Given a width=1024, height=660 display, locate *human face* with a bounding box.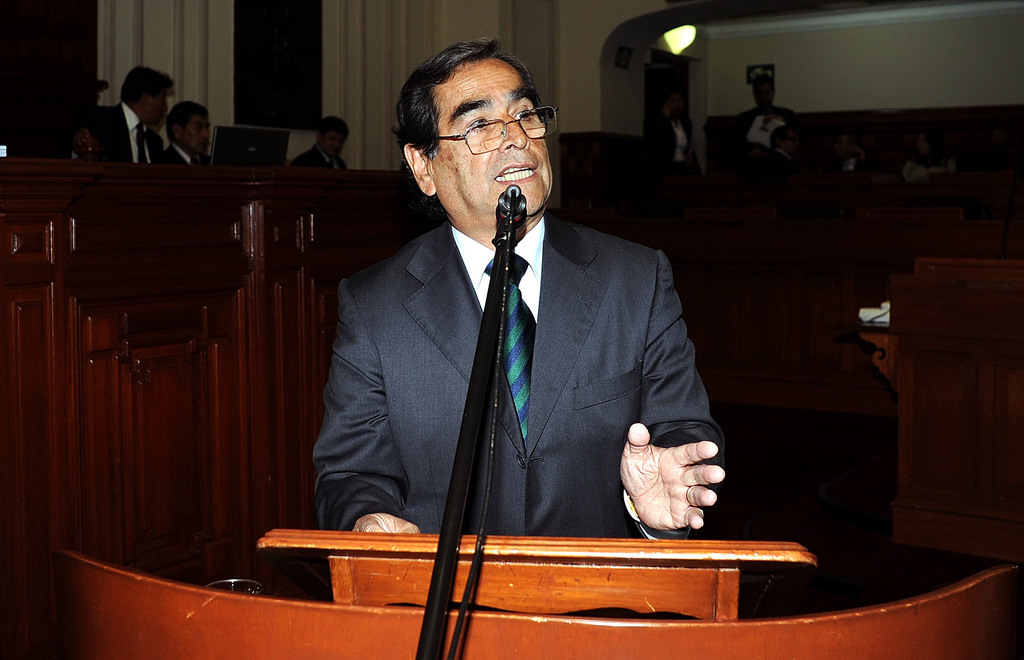
Located: 427/56/555/215.
